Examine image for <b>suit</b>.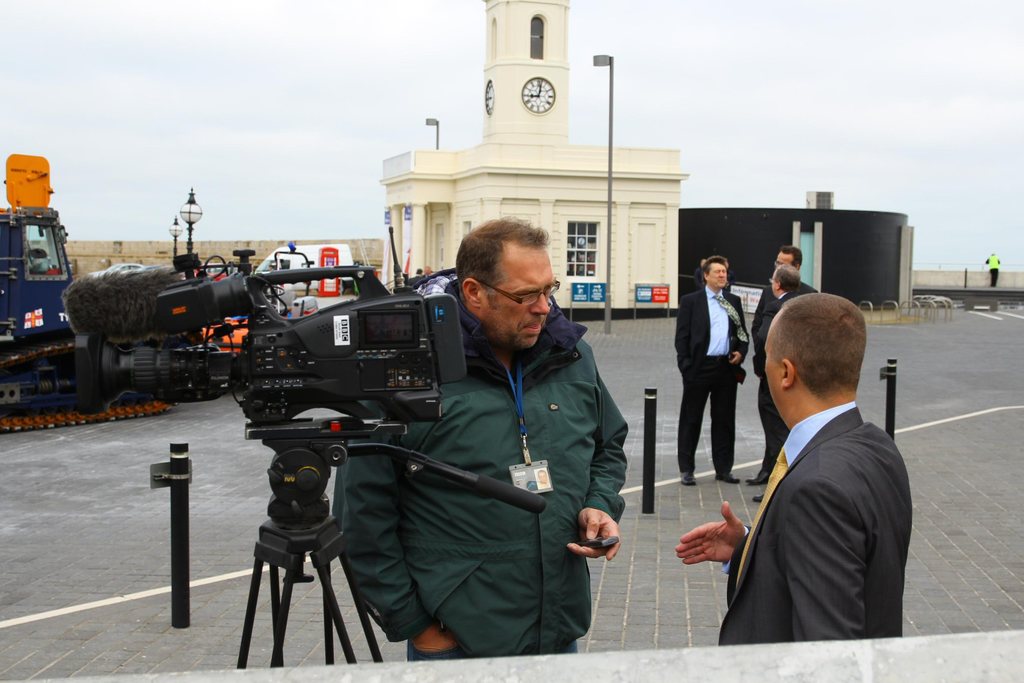
Examination result: bbox=[719, 398, 912, 642].
